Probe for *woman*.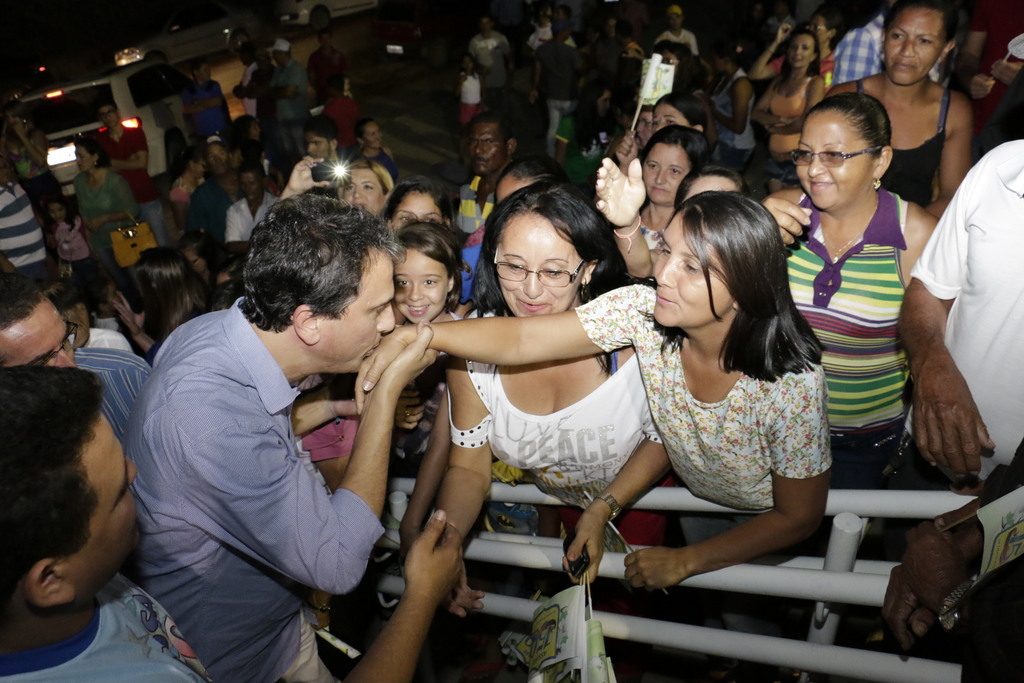
Probe result: BBox(619, 89, 715, 172).
